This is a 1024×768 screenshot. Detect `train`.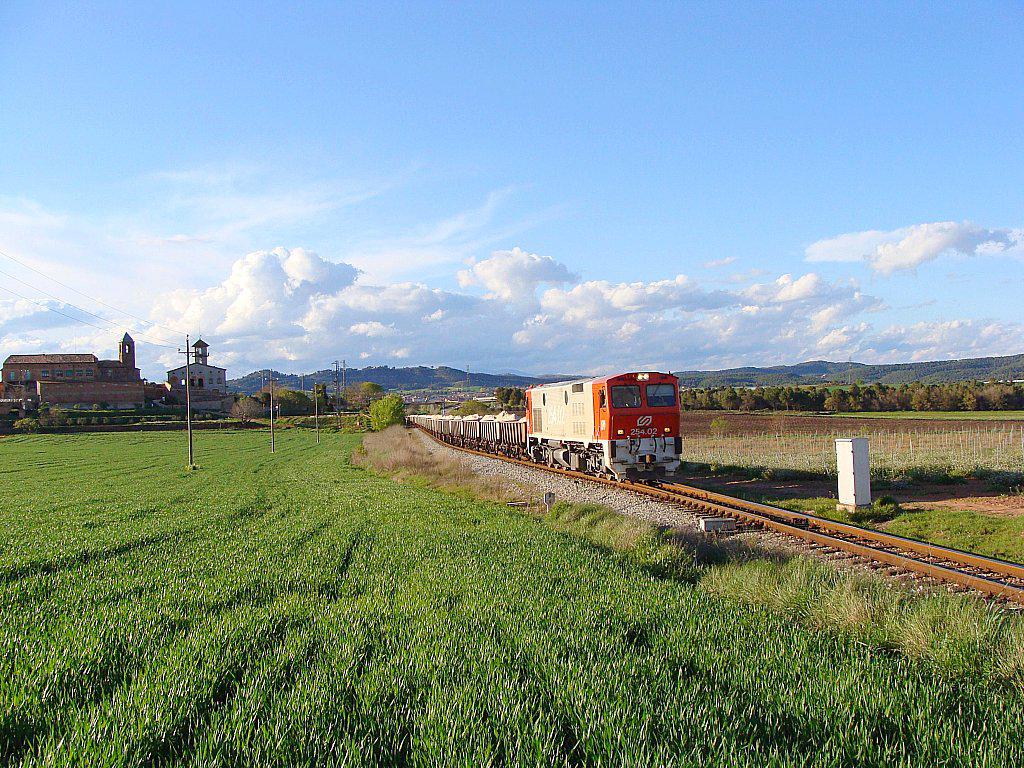
select_region(404, 366, 684, 484).
